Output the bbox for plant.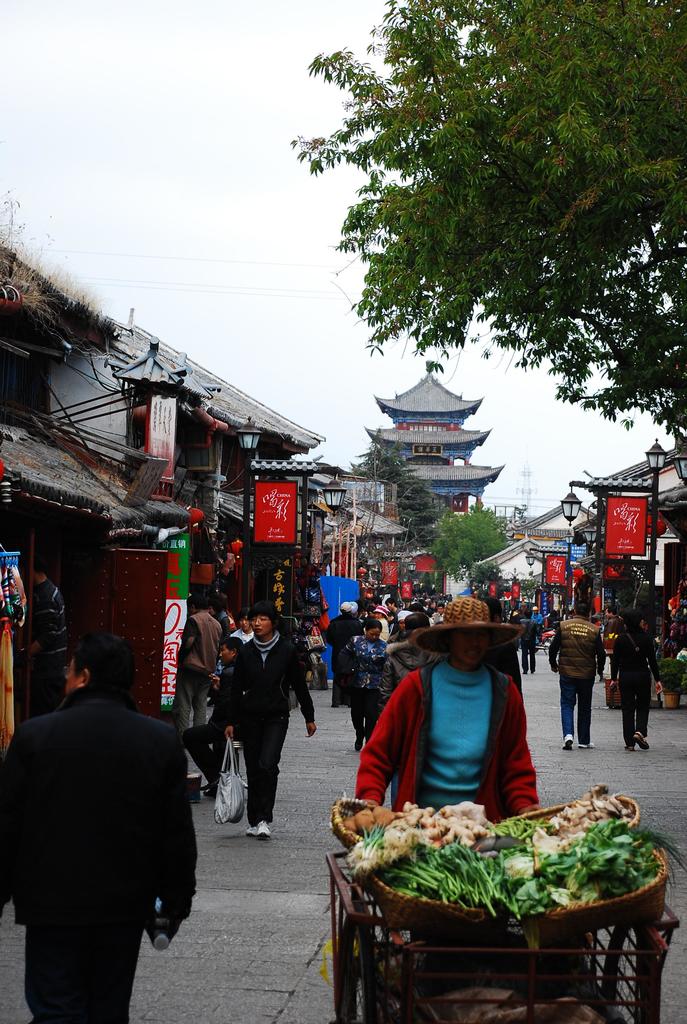
[left=423, top=567, right=446, bottom=595].
